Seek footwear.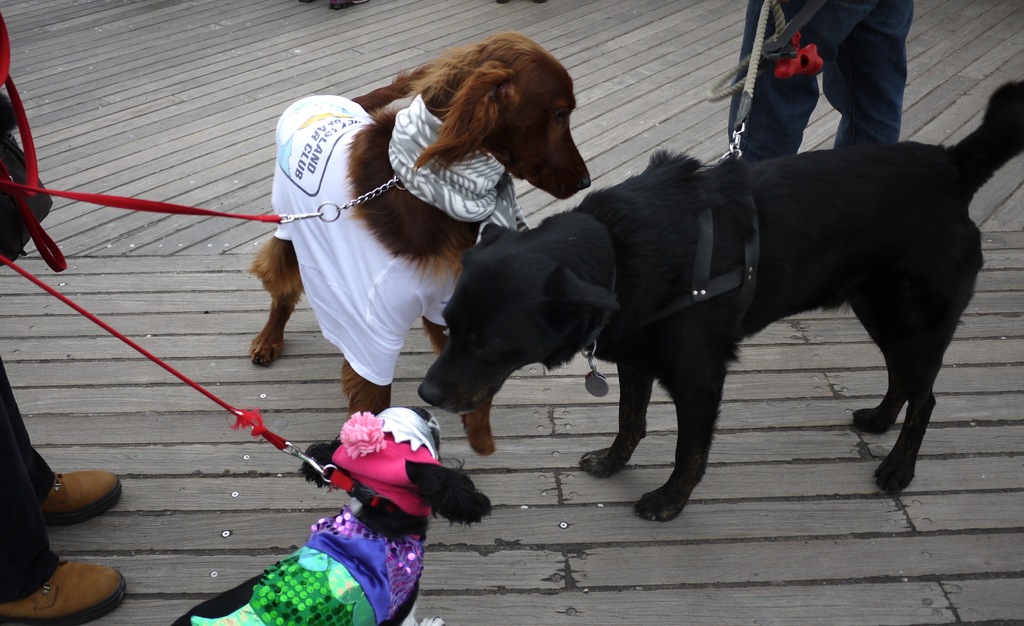
x1=0 y1=557 x2=130 y2=625.
